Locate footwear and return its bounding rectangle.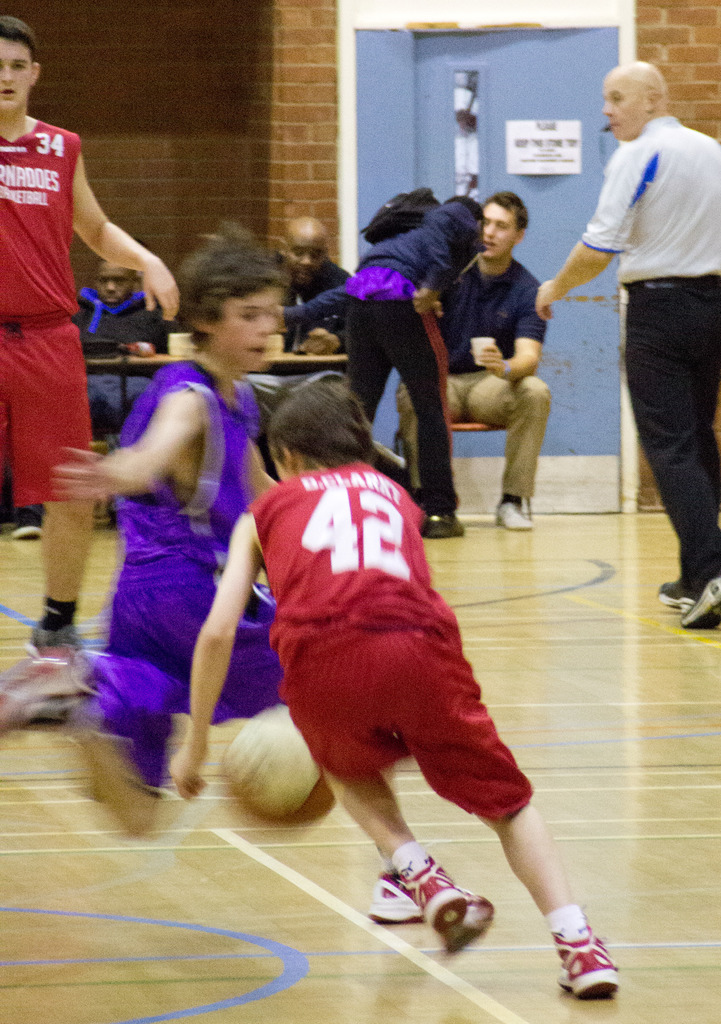
bbox=(493, 502, 535, 531).
